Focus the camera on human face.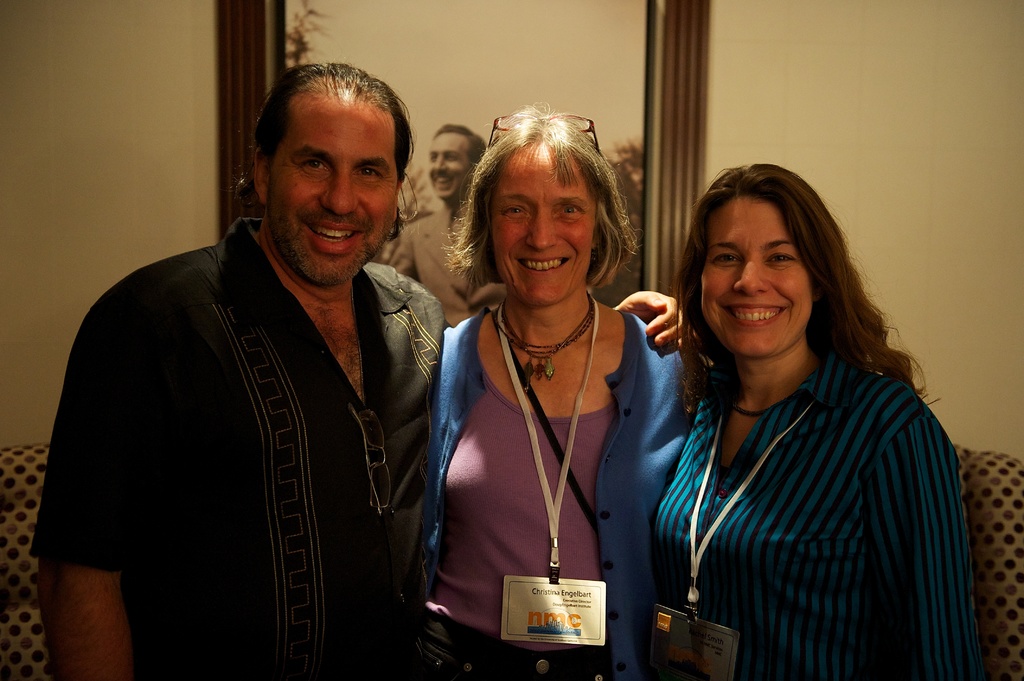
Focus region: (273, 96, 404, 287).
